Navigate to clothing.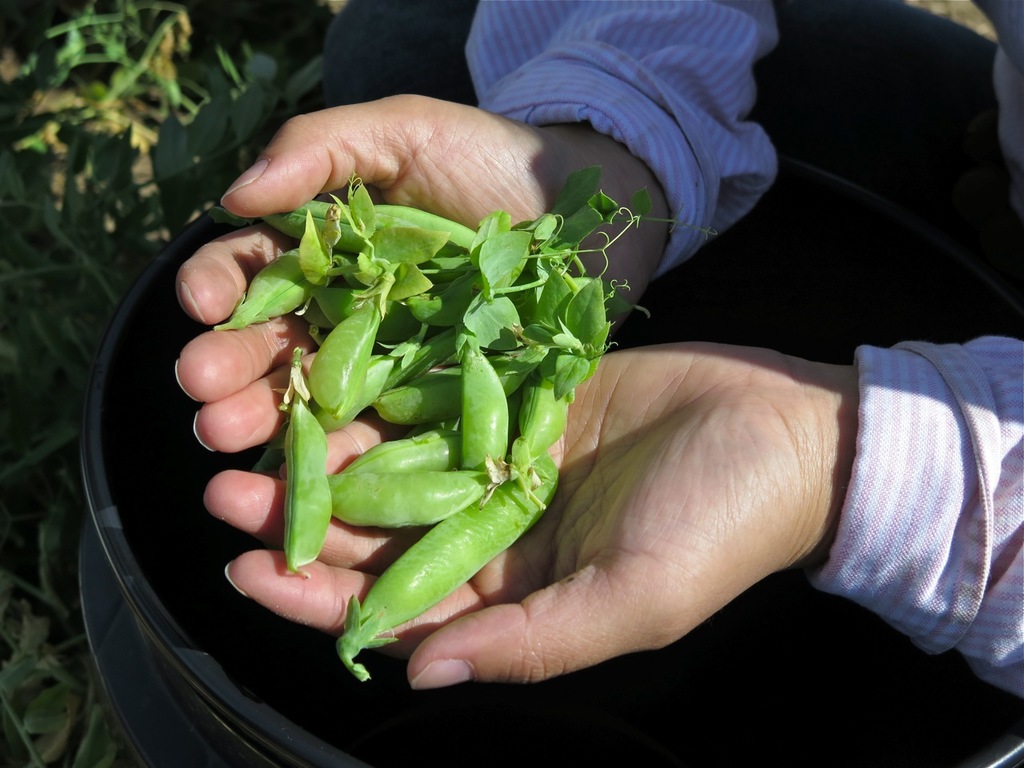
Navigation target: bbox(323, 0, 1023, 767).
